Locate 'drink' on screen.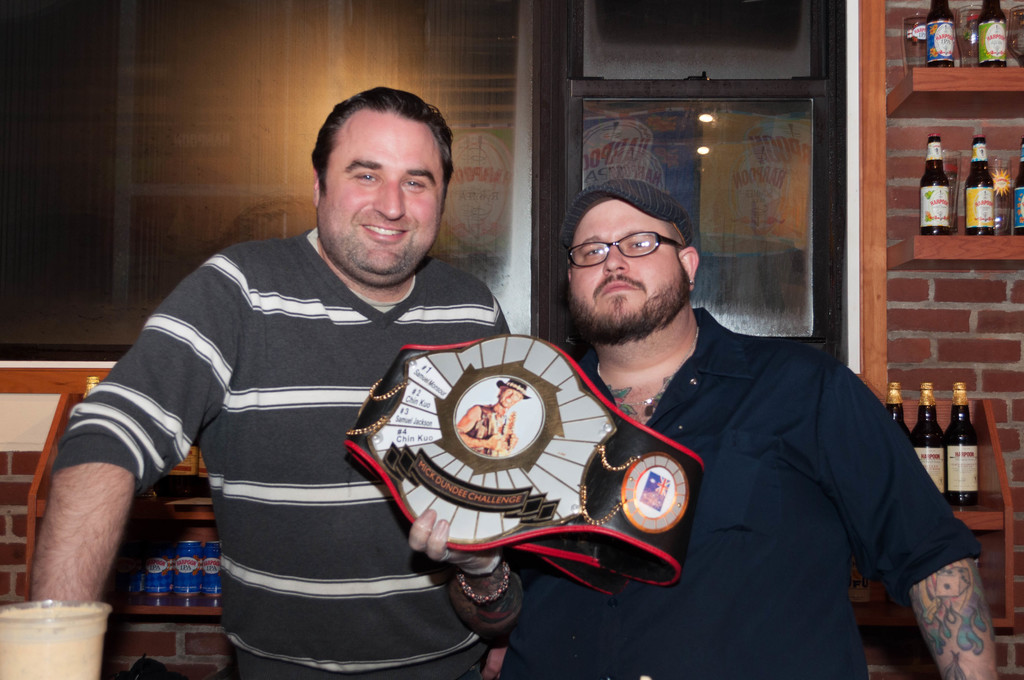
On screen at crop(977, 0, 1005, 67).
